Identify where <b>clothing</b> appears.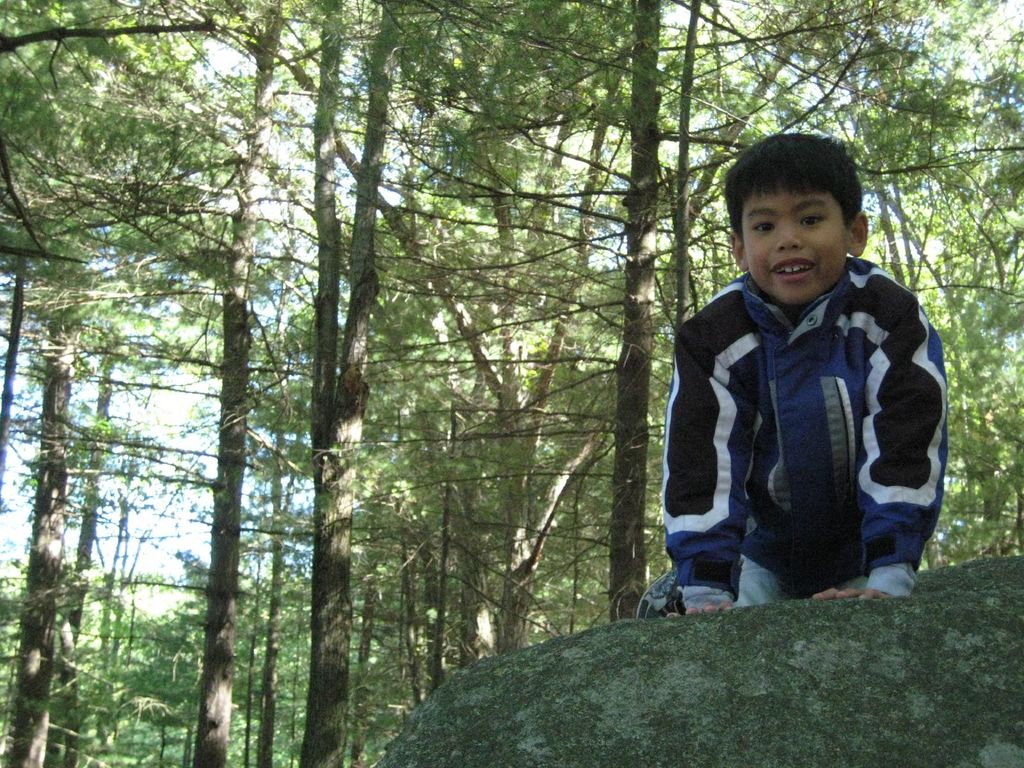
Appears at region(634, 257, 962, 621).
